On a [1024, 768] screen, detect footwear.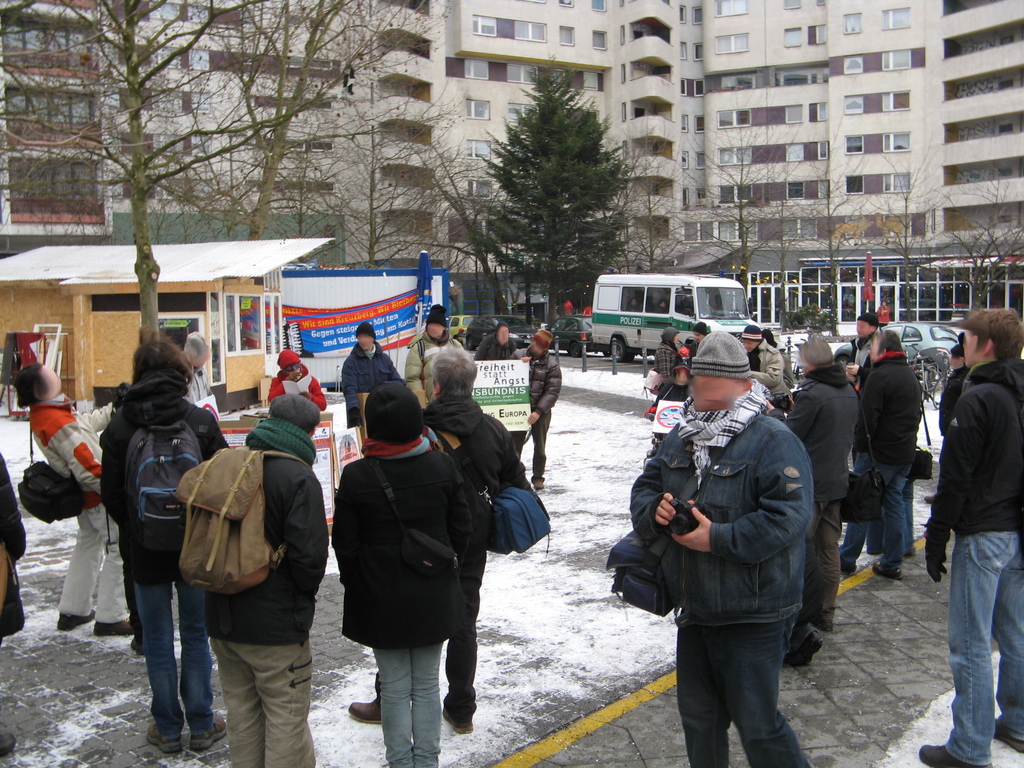
crop(785, 631, 823, 662).
